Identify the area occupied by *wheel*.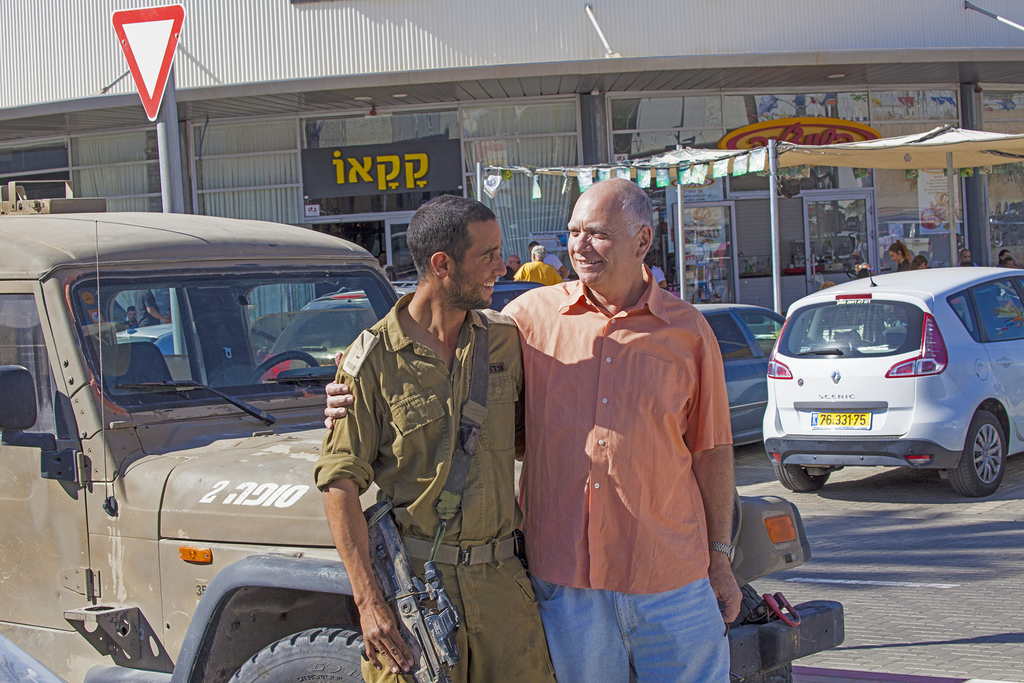
Area: {"left": 774, "top": 463, "right": 828, "bottom": 492}.
